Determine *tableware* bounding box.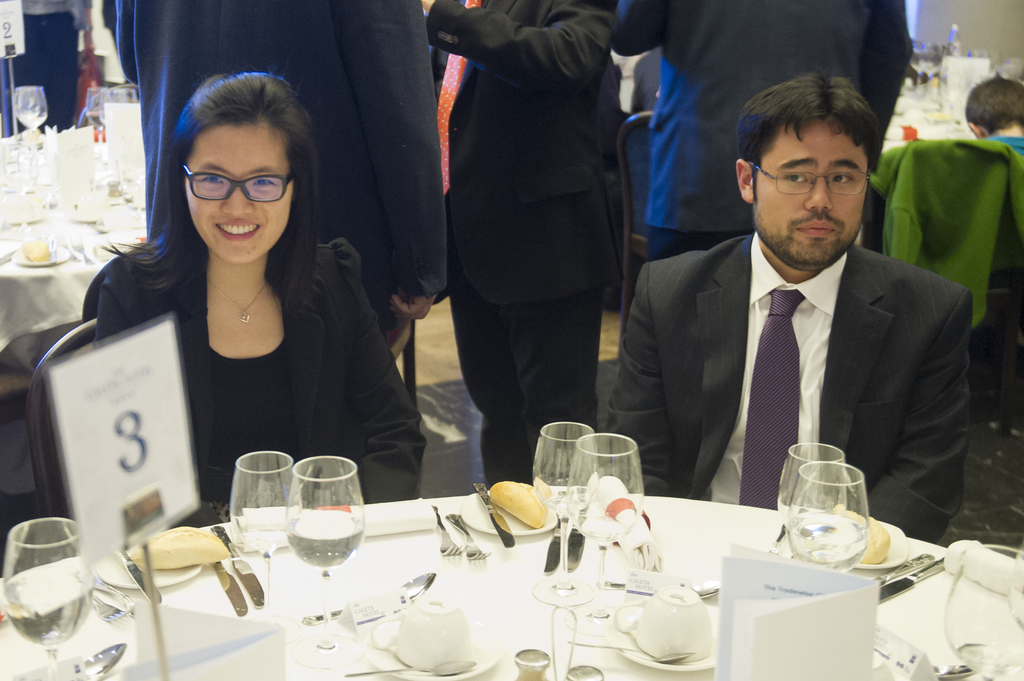
Determined: [left=450, top=502, right=489, bottom=565].
